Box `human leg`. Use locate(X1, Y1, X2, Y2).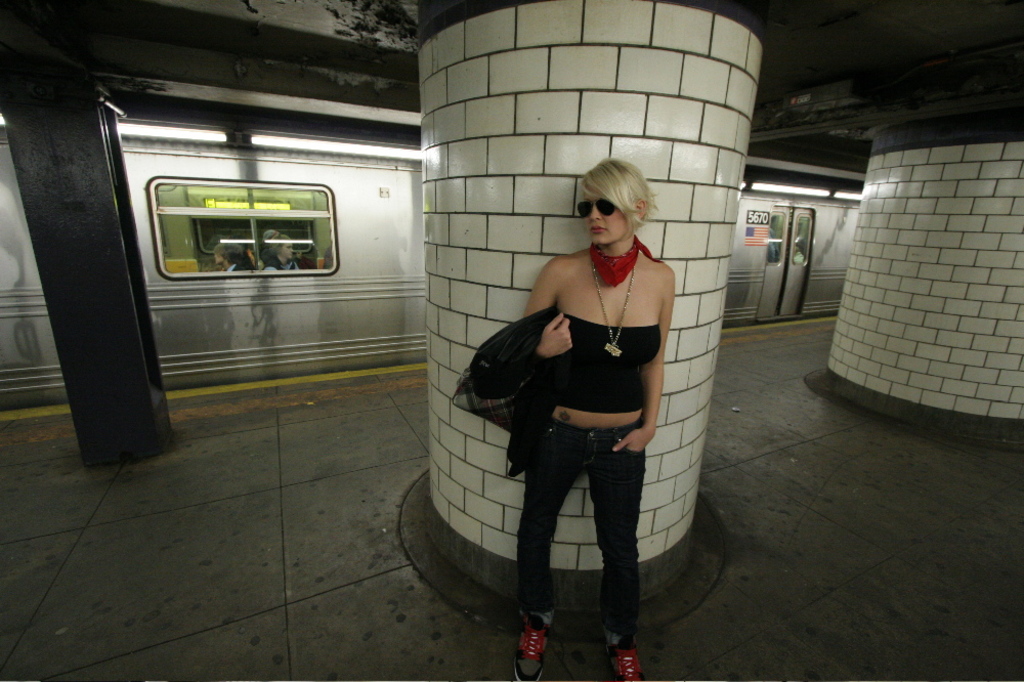
locate(518, 417, 591, 681).
